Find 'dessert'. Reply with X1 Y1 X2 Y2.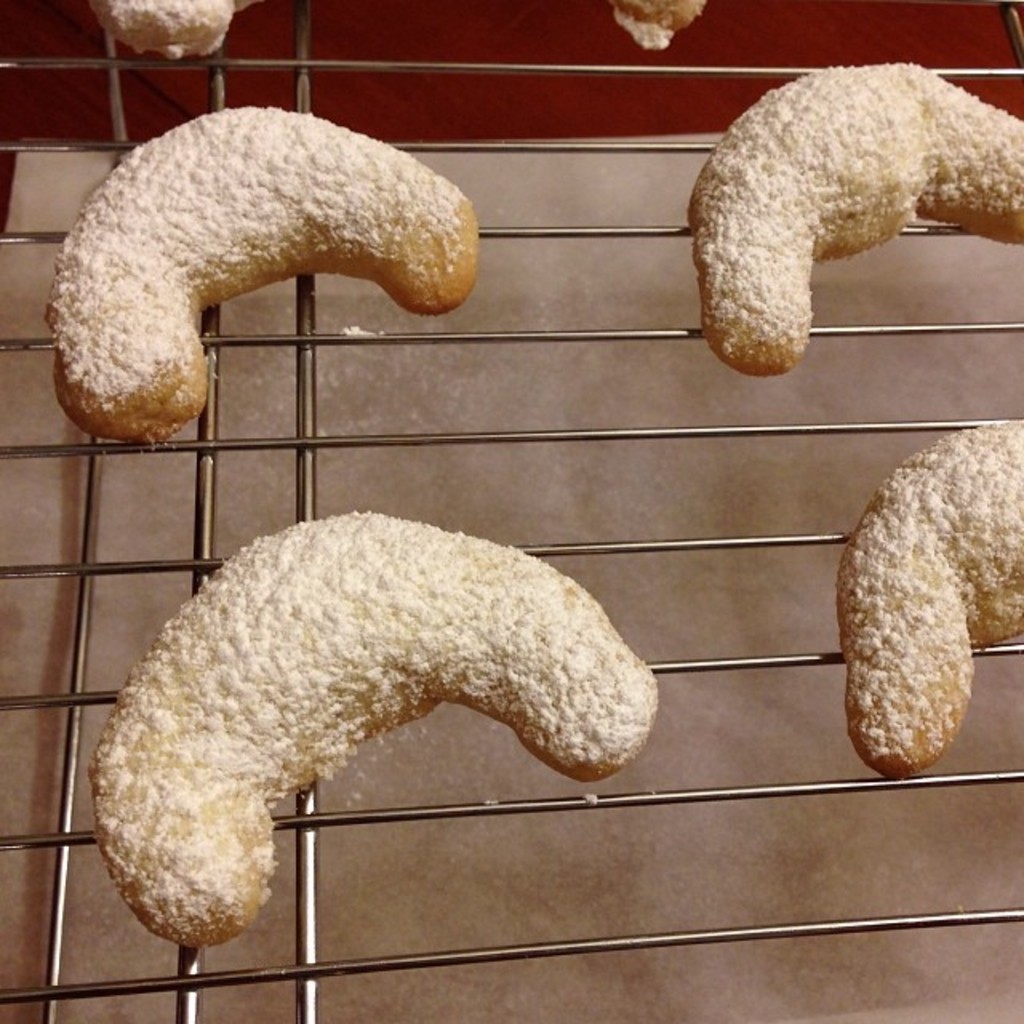
690 59 1022 378.
